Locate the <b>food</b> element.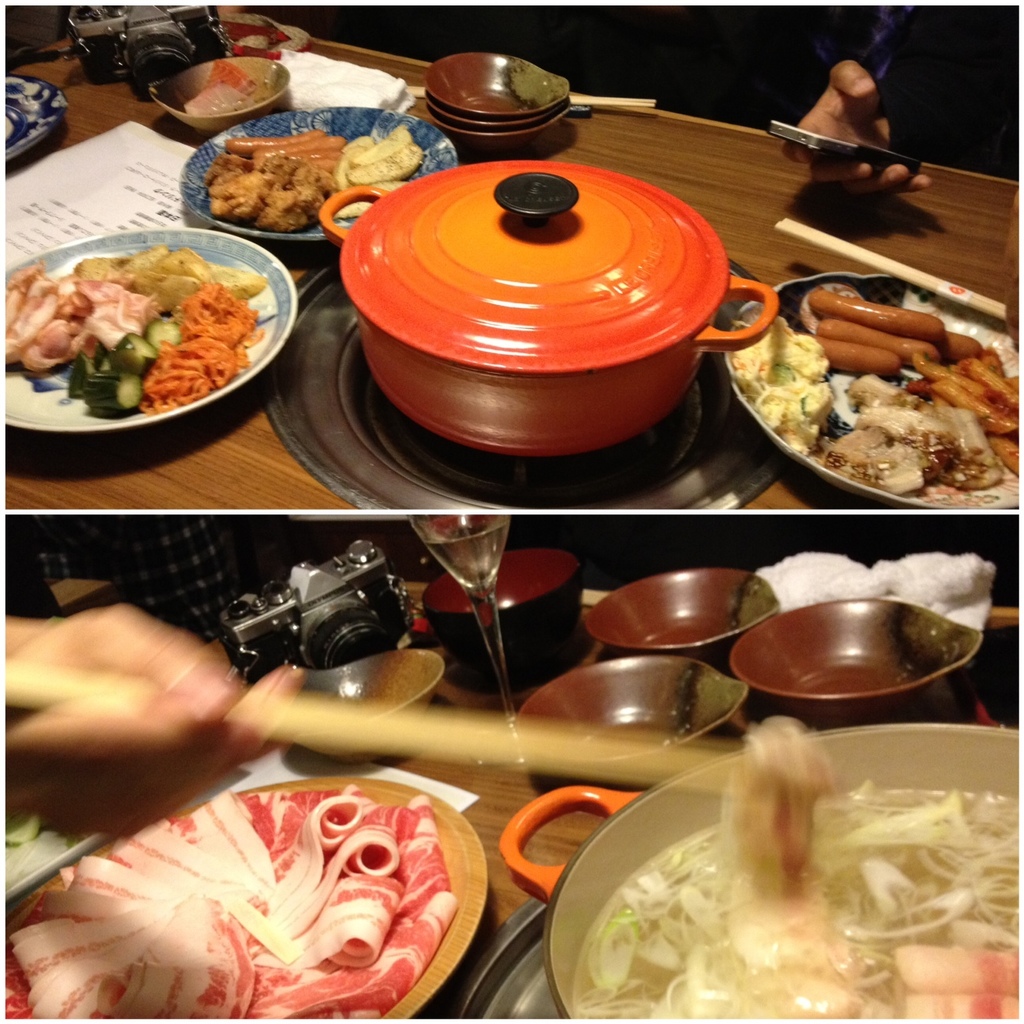
Element bbox: {"x1": 205, "y1": 128, "x2": 427, "y2": 232}.
